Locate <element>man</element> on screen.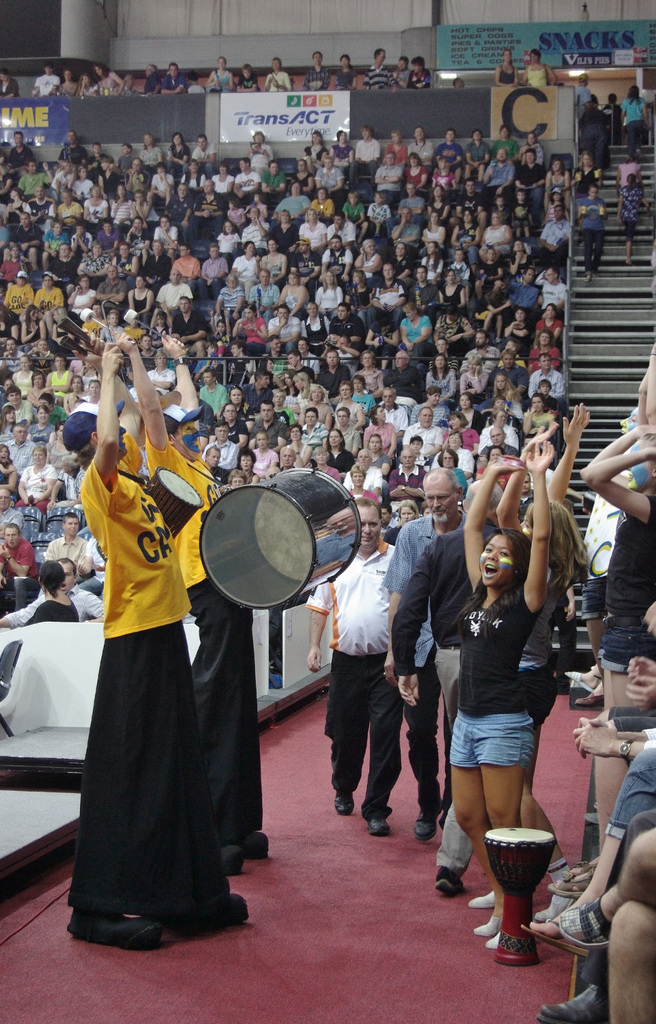
On screen at bbox=(38, 506, 84, 572).
